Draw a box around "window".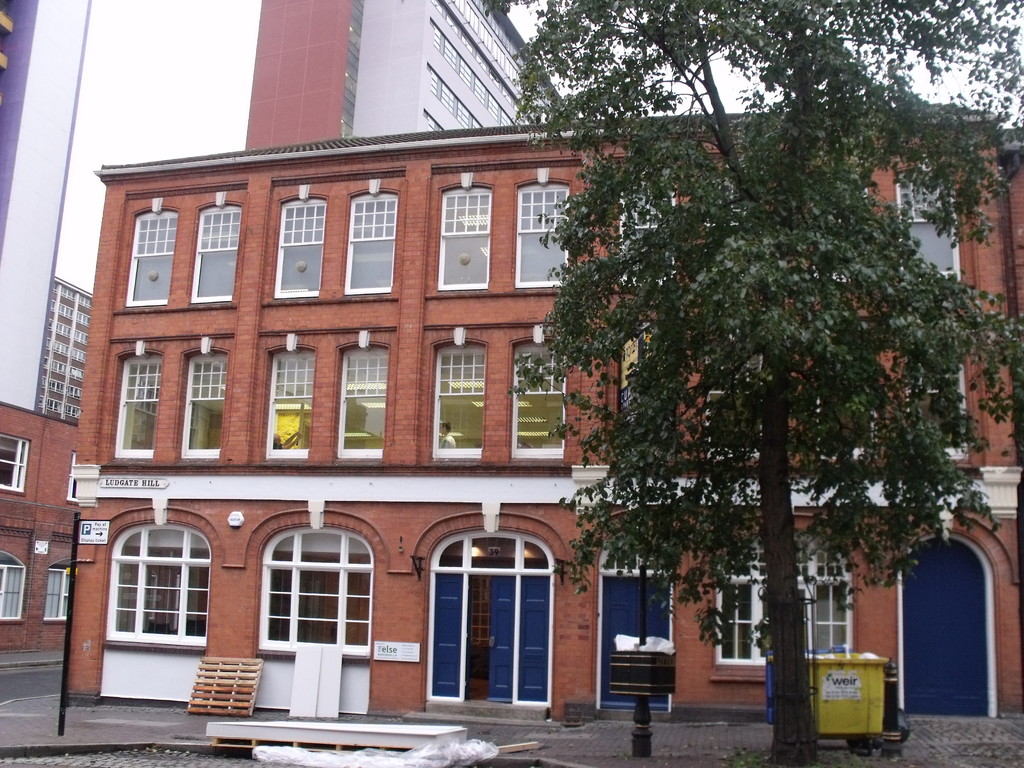
l=108, t=523, r=214, b=643.
